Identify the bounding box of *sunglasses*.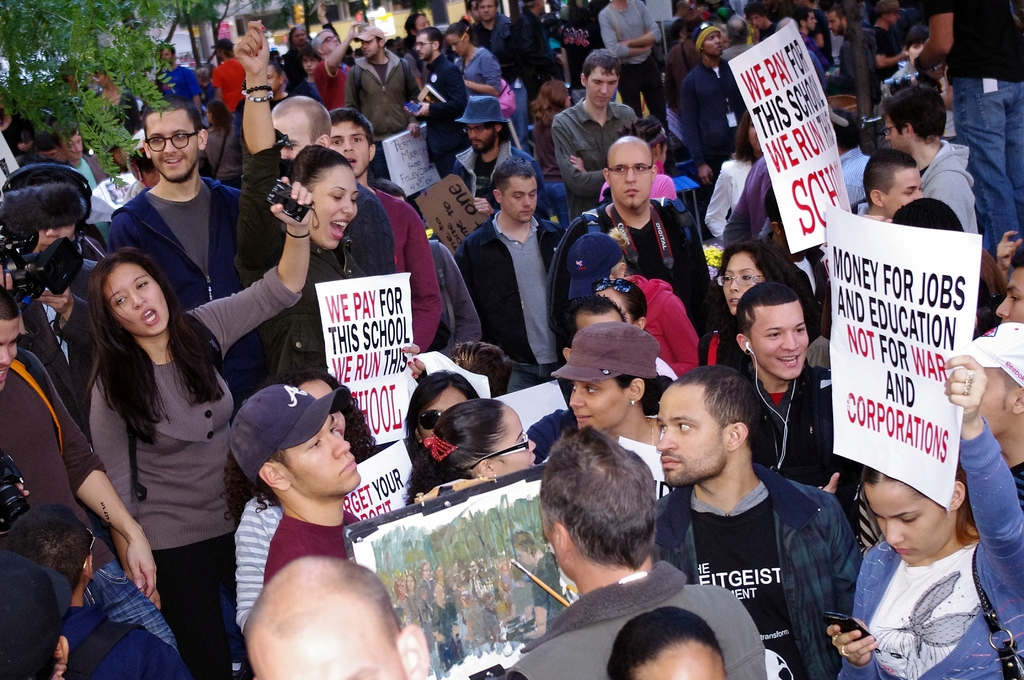
410, 408, 445, 432.
